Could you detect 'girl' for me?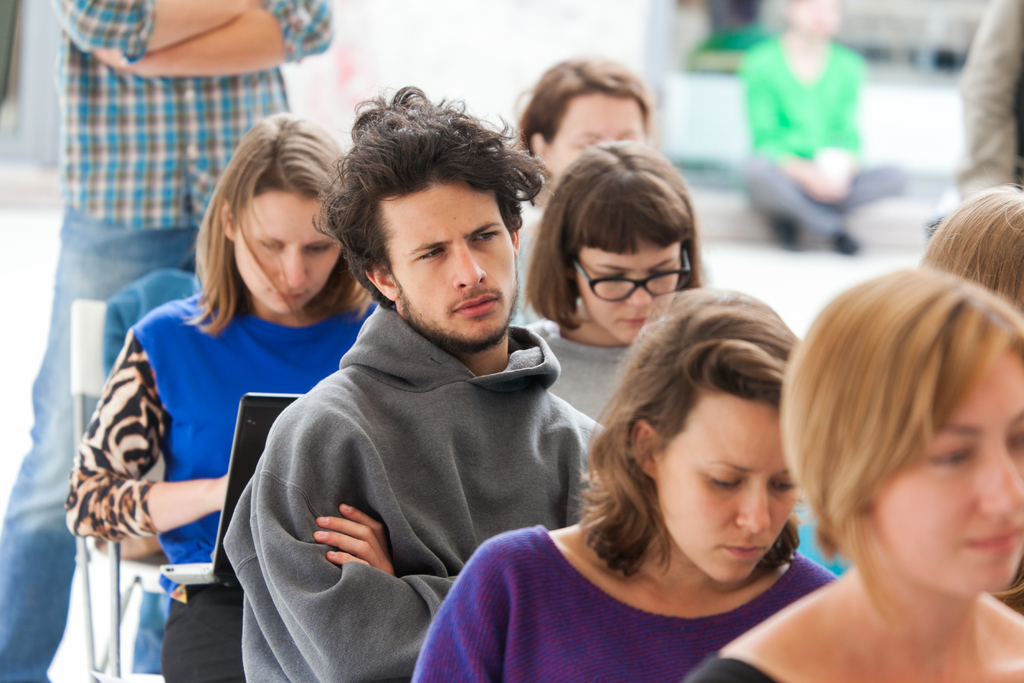
Detection result: <region>56, 96, 380, 678</region>.
